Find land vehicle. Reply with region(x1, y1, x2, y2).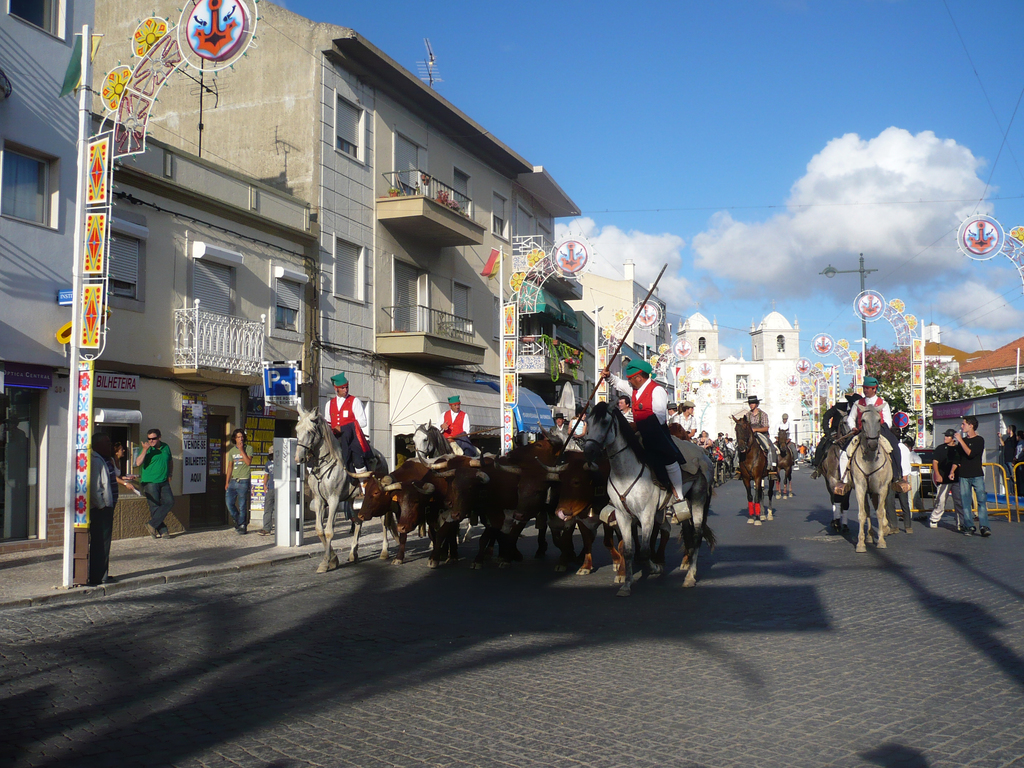
region(912, 448, 941, 499).
